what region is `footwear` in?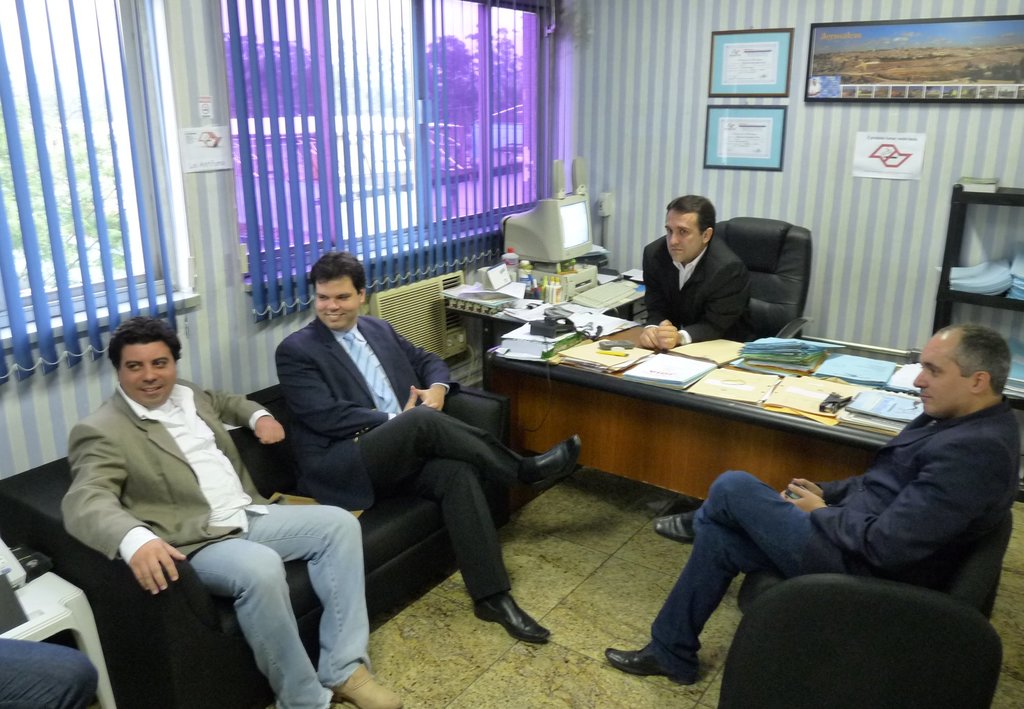
(471, 590, 547, 664).
